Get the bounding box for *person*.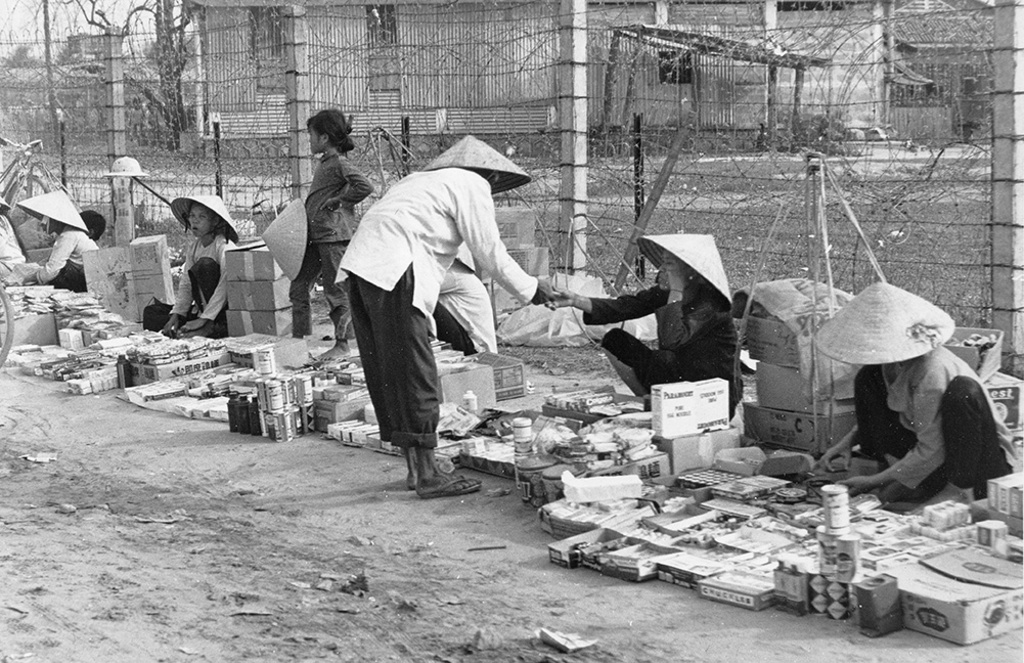
{"x1": 820, "y1": 275, "x2": 1007, "y2": 498}.
